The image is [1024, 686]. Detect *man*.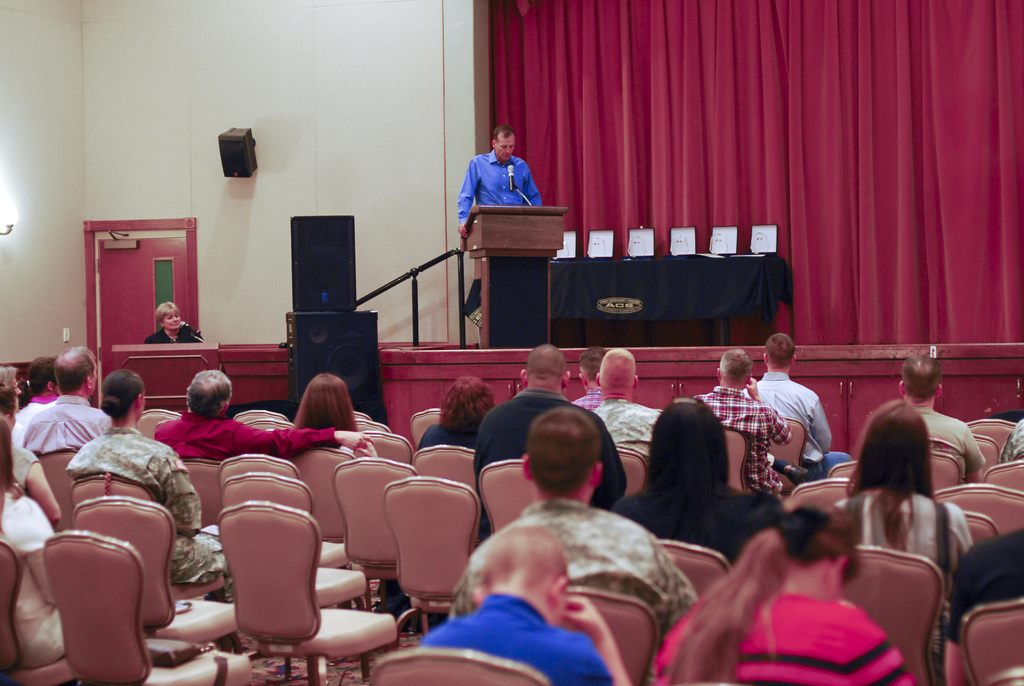
Detection: <region>695, 347, 790, 499</region>.
